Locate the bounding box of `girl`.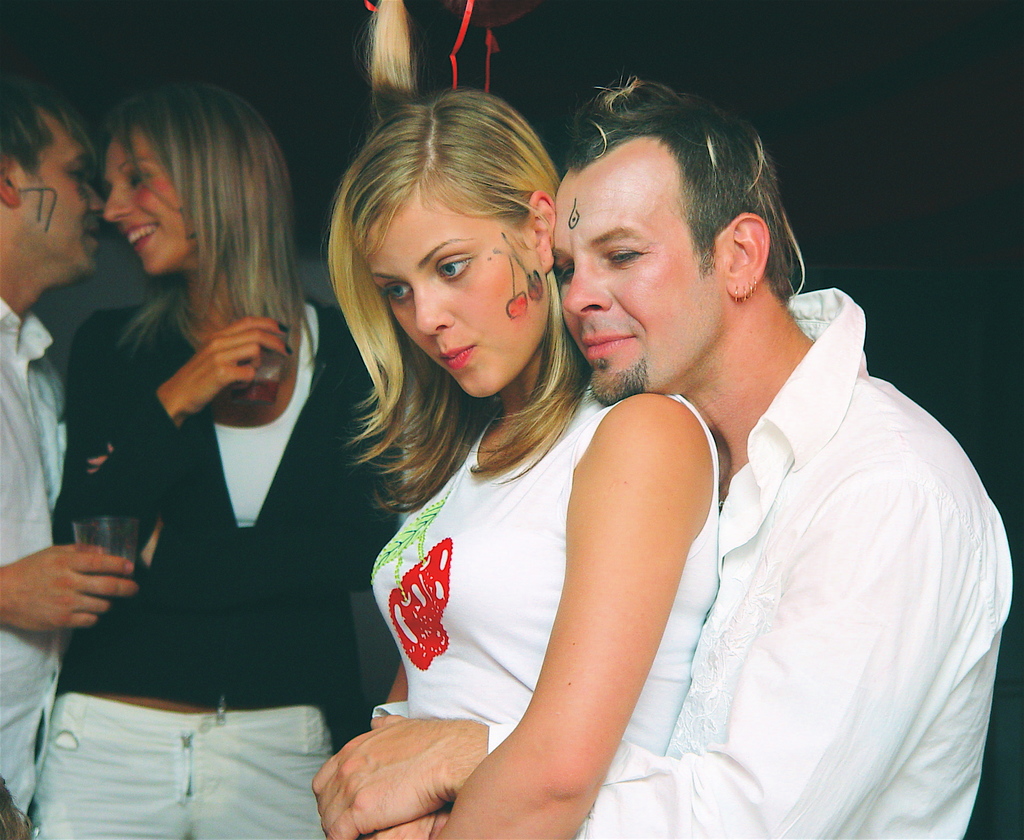
Bounding box: left=322, top=73, right=728, bottom=839.
